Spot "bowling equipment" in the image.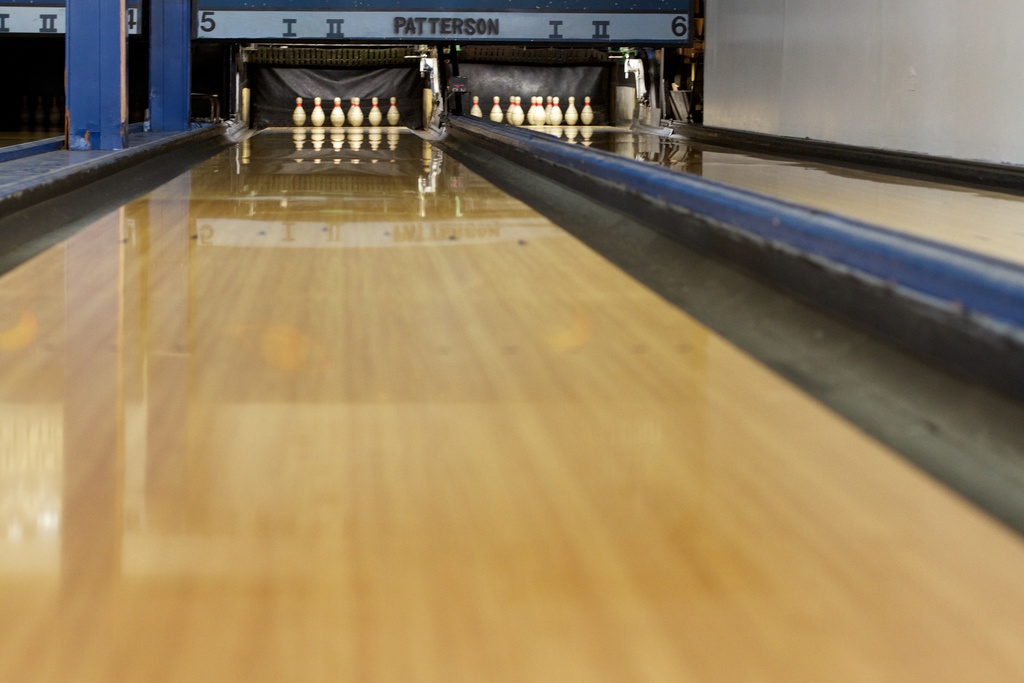
"bowling equipment" found at select_region(484, 92, 504, 126).
